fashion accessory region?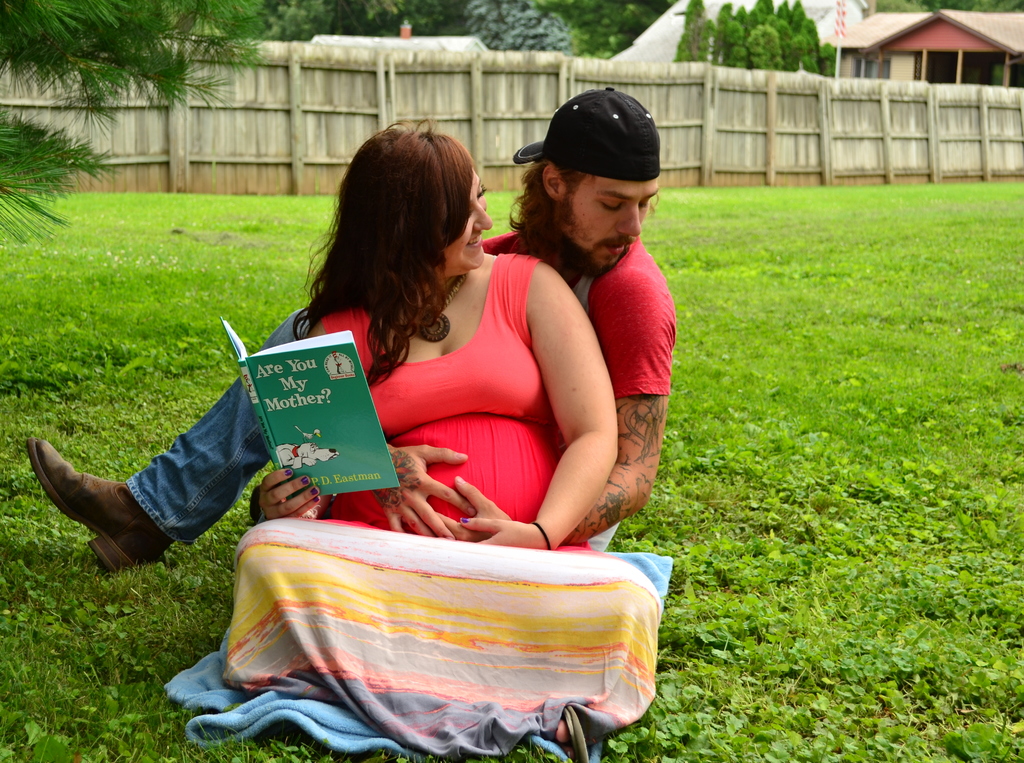
pyautogui.locateOnScreen(301, 476, 306, 485)
